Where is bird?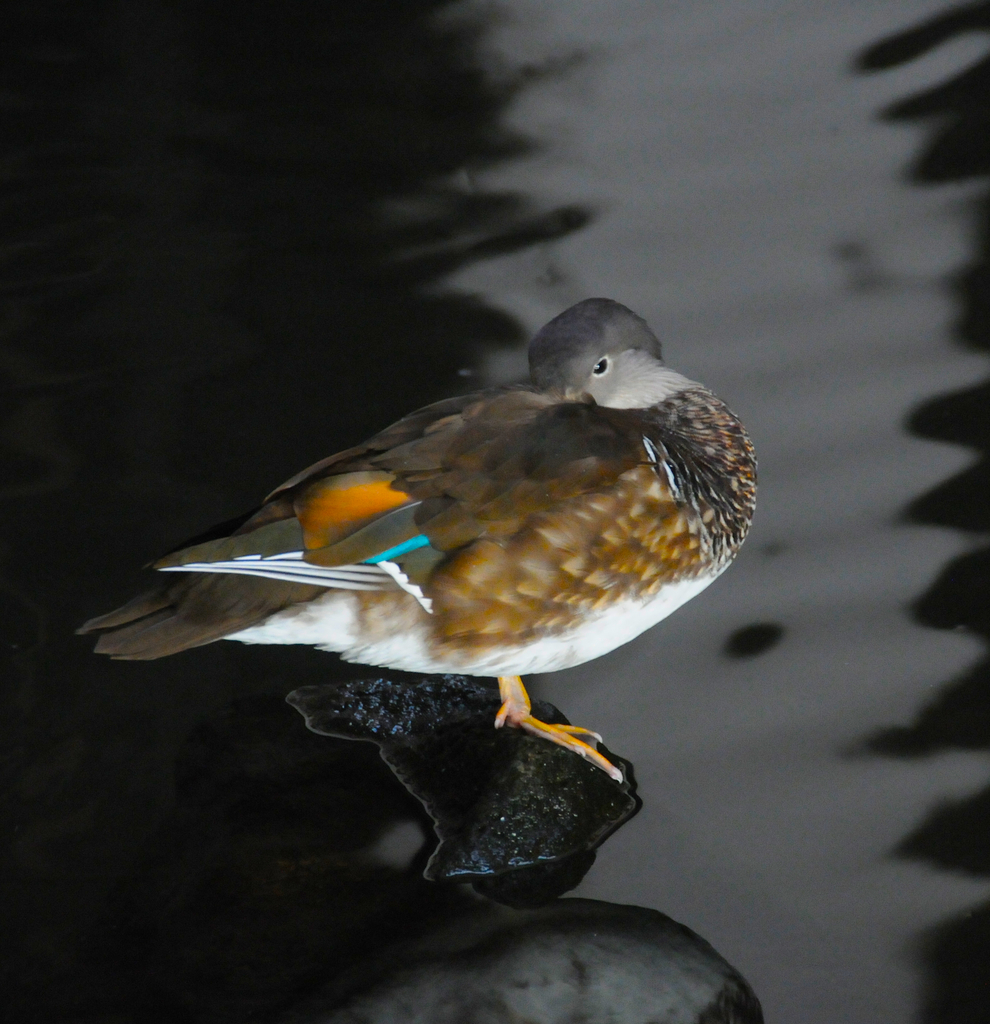
<bbox>74, 319, 781, 742</bbox>.
